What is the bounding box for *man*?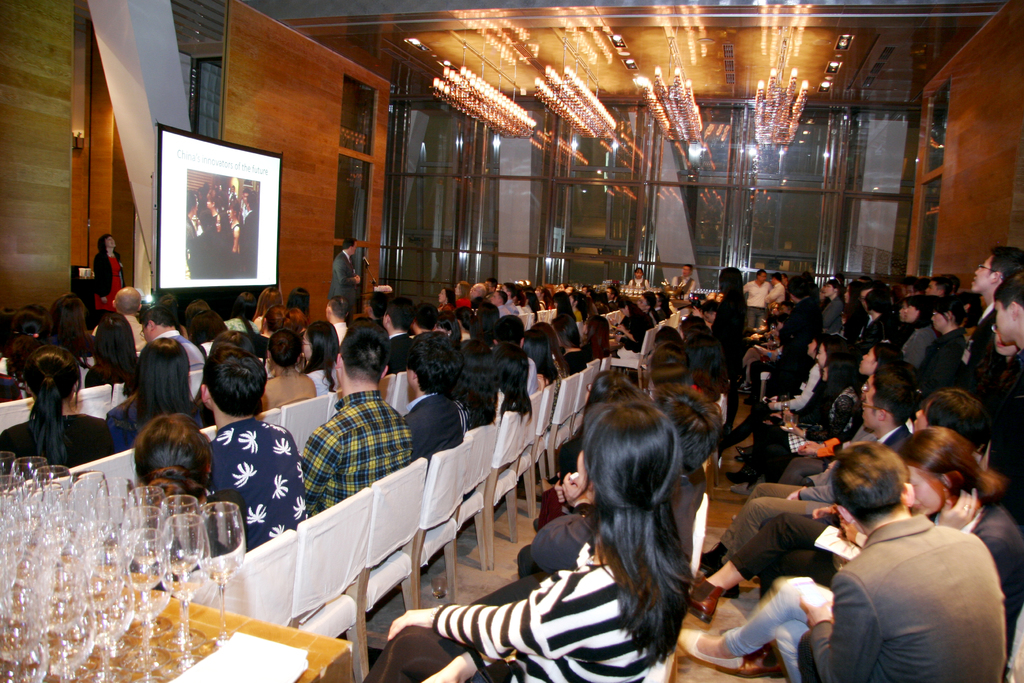
[669,266,698,306].
